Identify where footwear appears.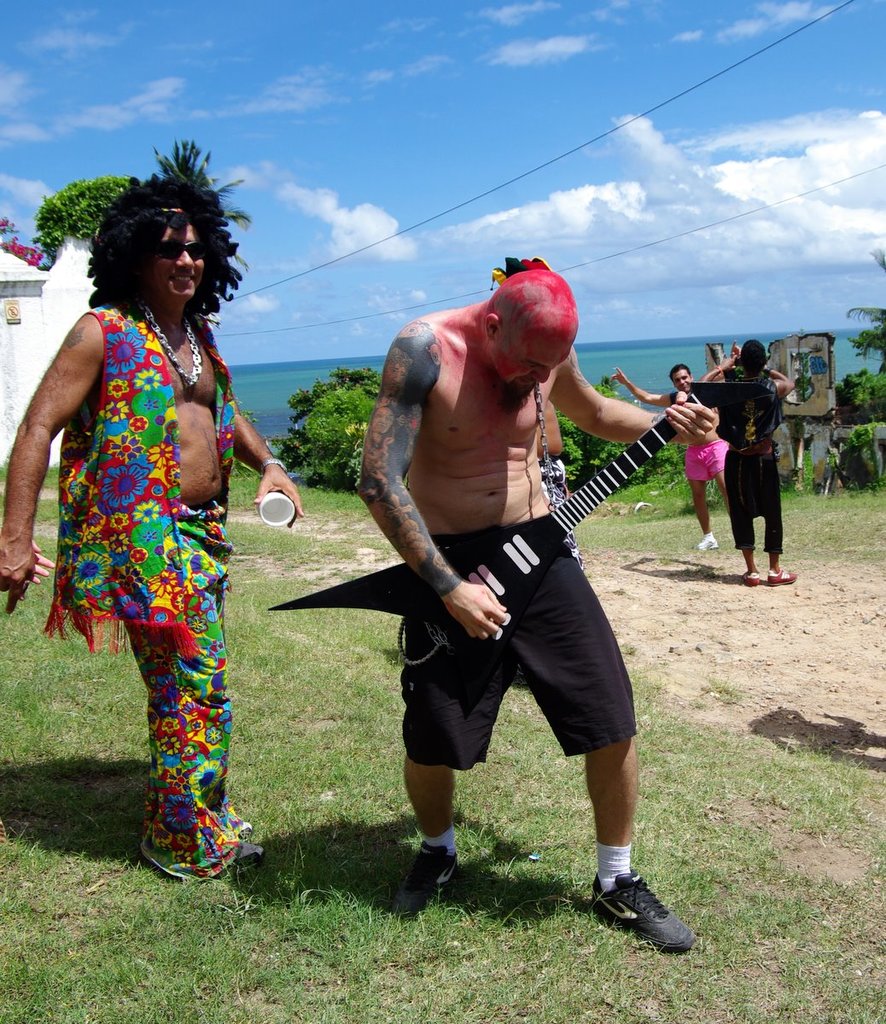
Appears at box=[693, 535, 713, 550].
